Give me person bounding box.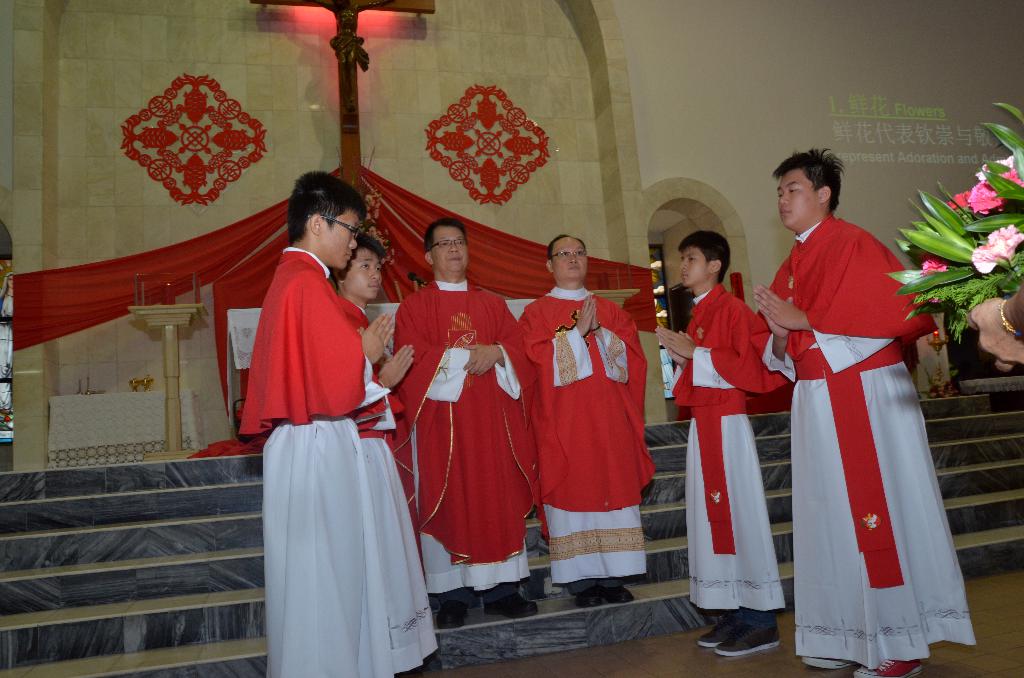
detection(968, 278, 1023, 378).
